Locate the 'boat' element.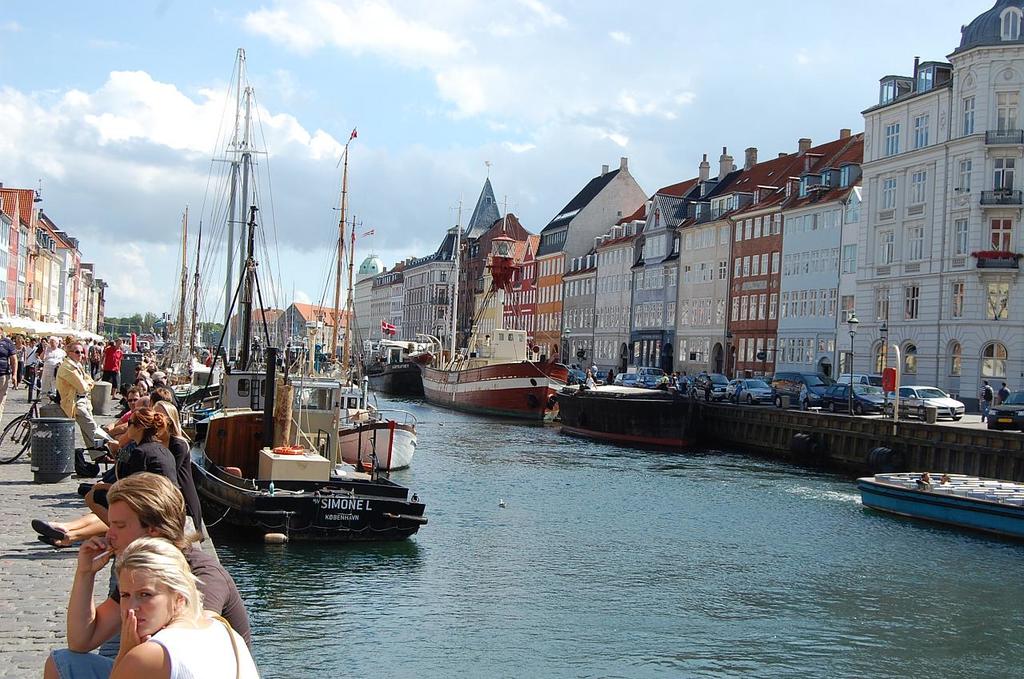
Element bbox: [860, 456, 1009, 528].
